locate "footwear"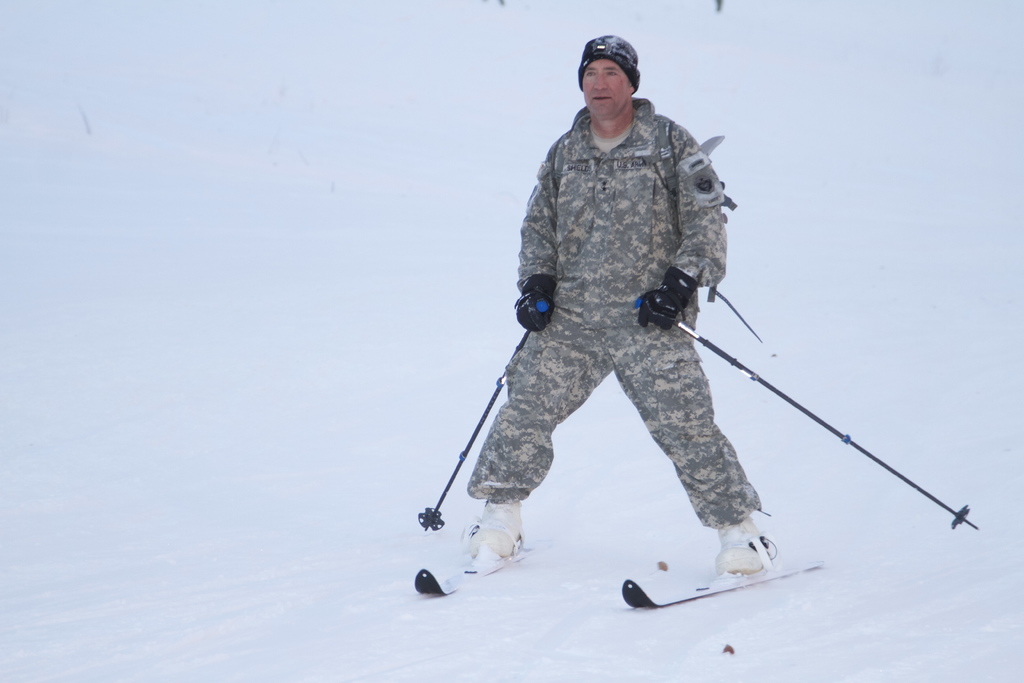
[left=455, top=500, right=524, bottom=569]
